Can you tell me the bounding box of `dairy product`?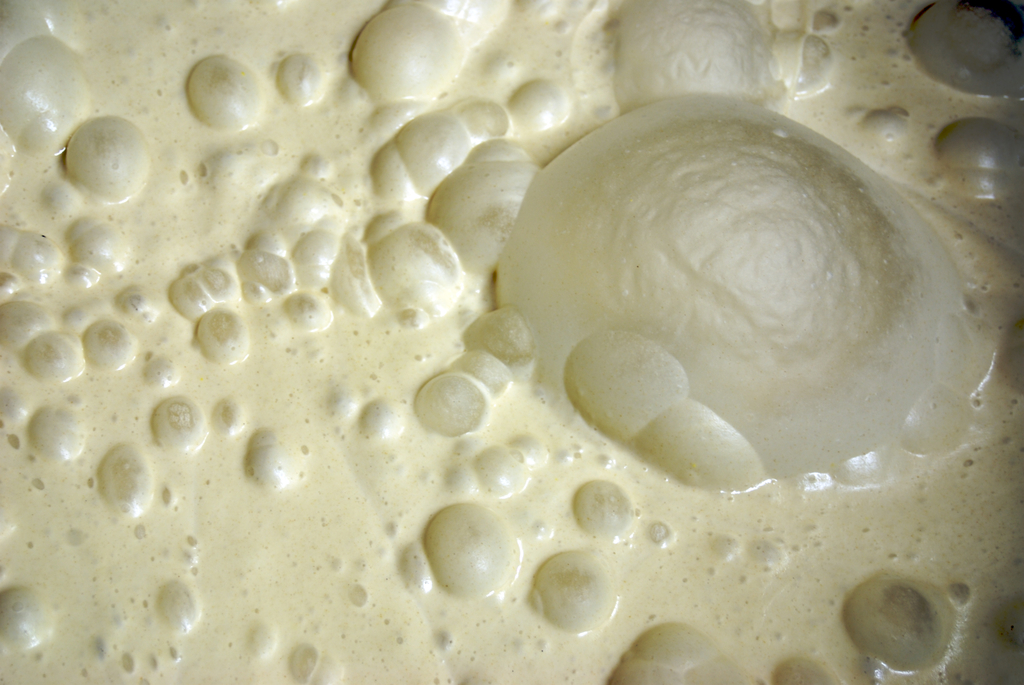
select_region(6, 13, 1023, 684).
